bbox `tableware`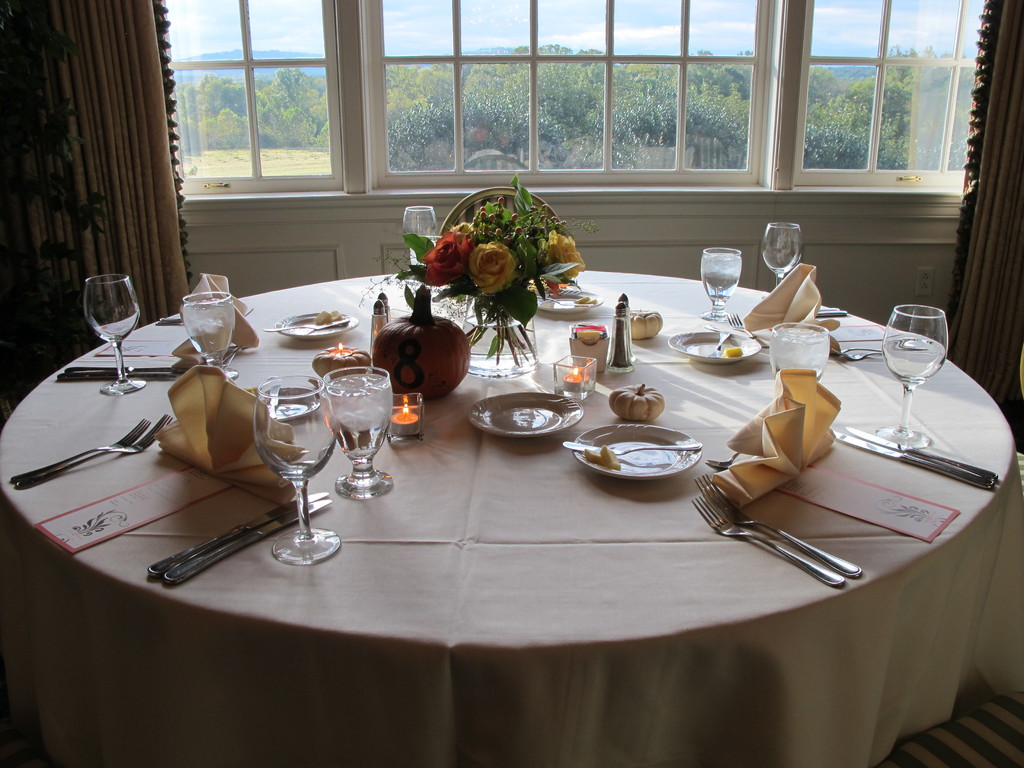
(562,439,705,452)
